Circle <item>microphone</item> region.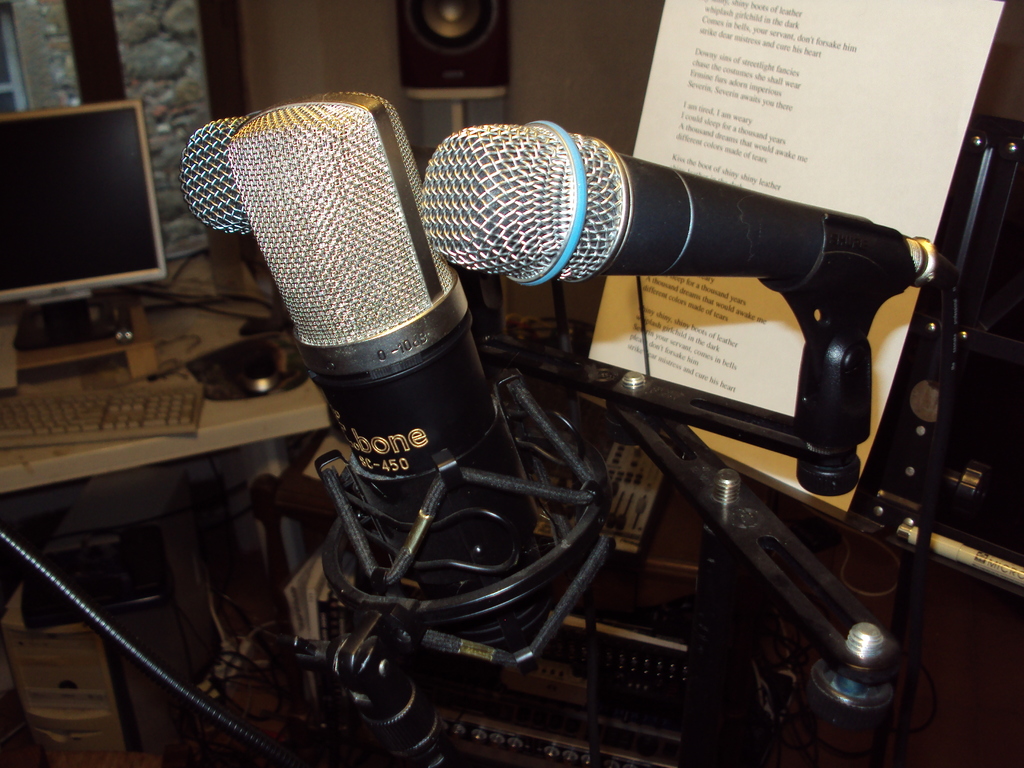
Region: [181,109,255,237].
